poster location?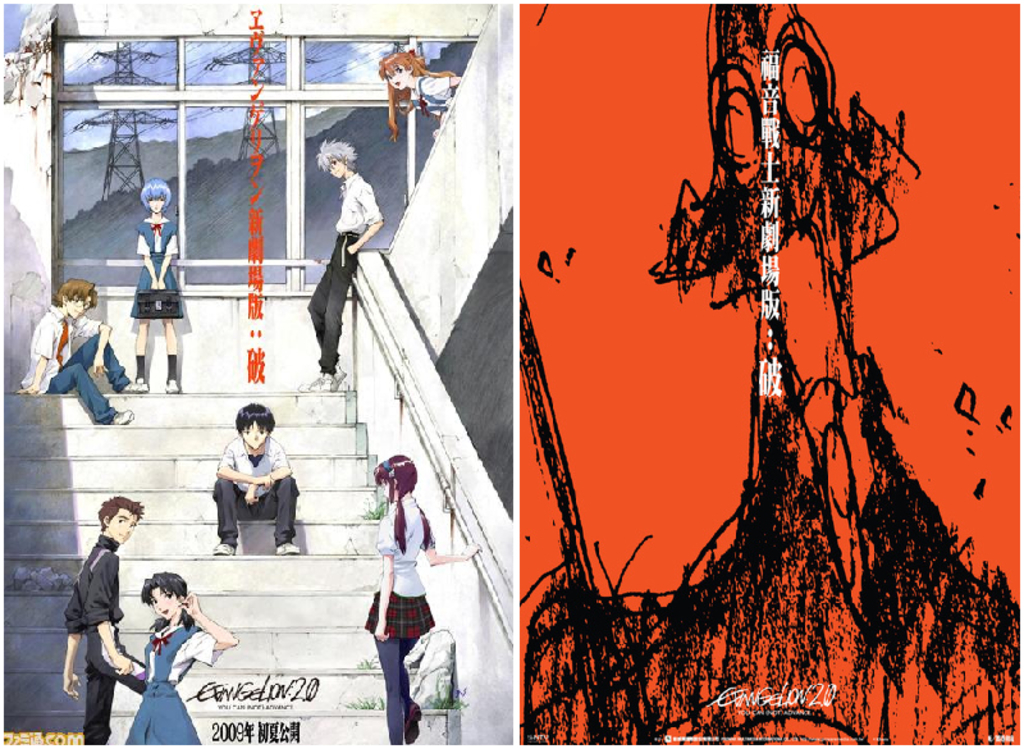
(518, 1, 1023, 748)
